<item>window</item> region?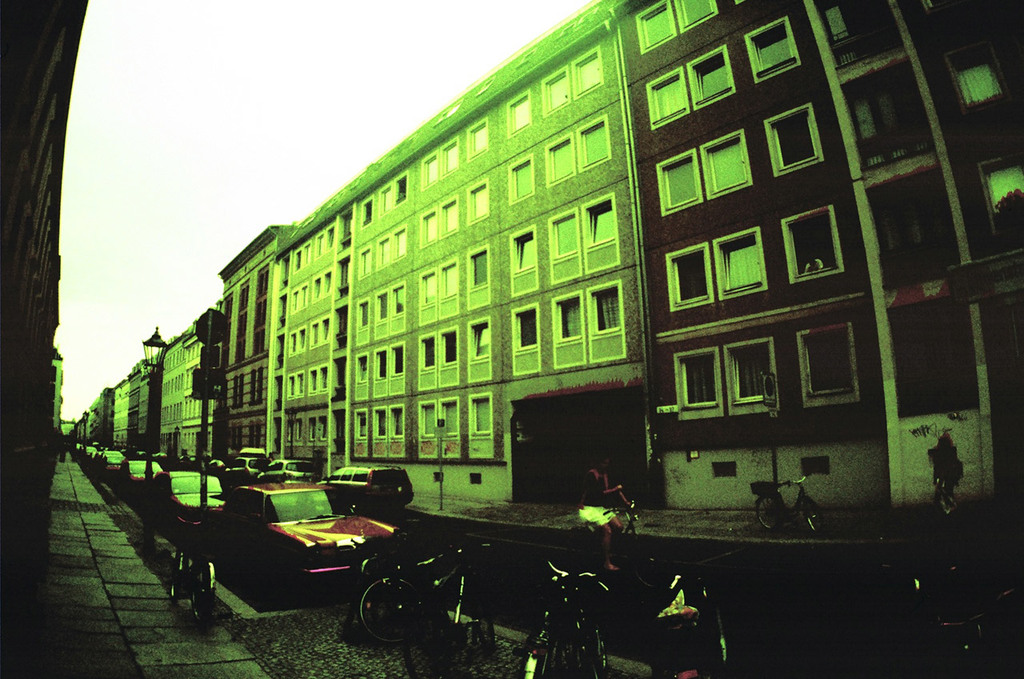
pyautogui.locateOnScreen(471, 320, 492, 362)
